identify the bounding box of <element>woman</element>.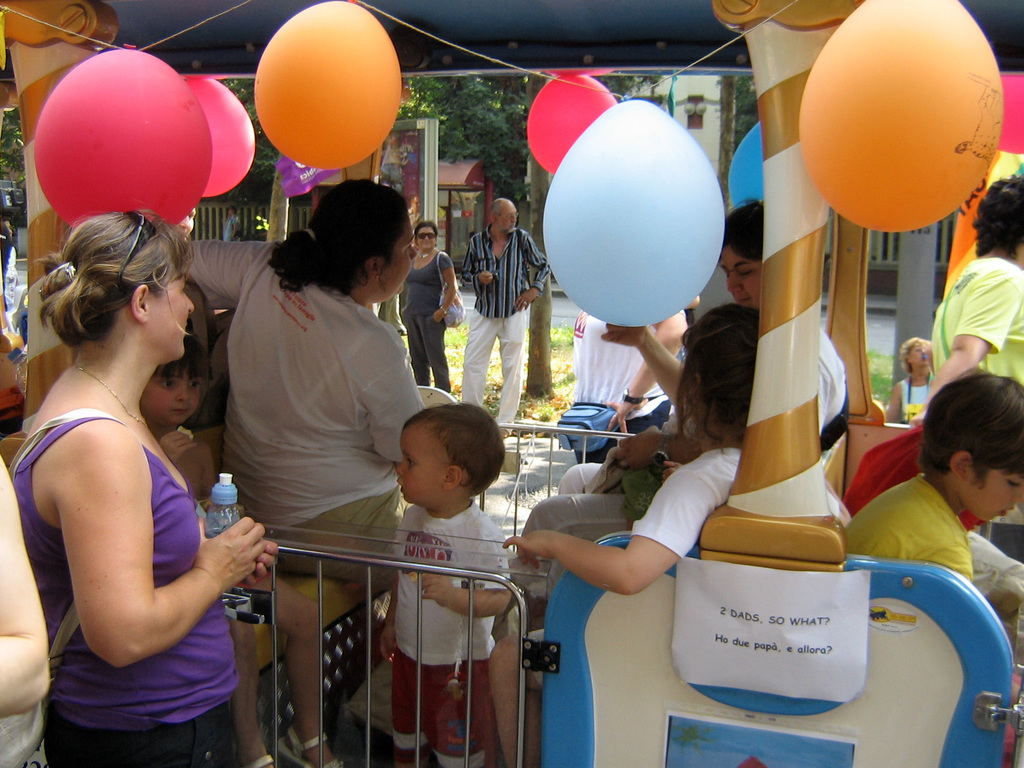
[left=188, top=178, right=429, bottom=583].
